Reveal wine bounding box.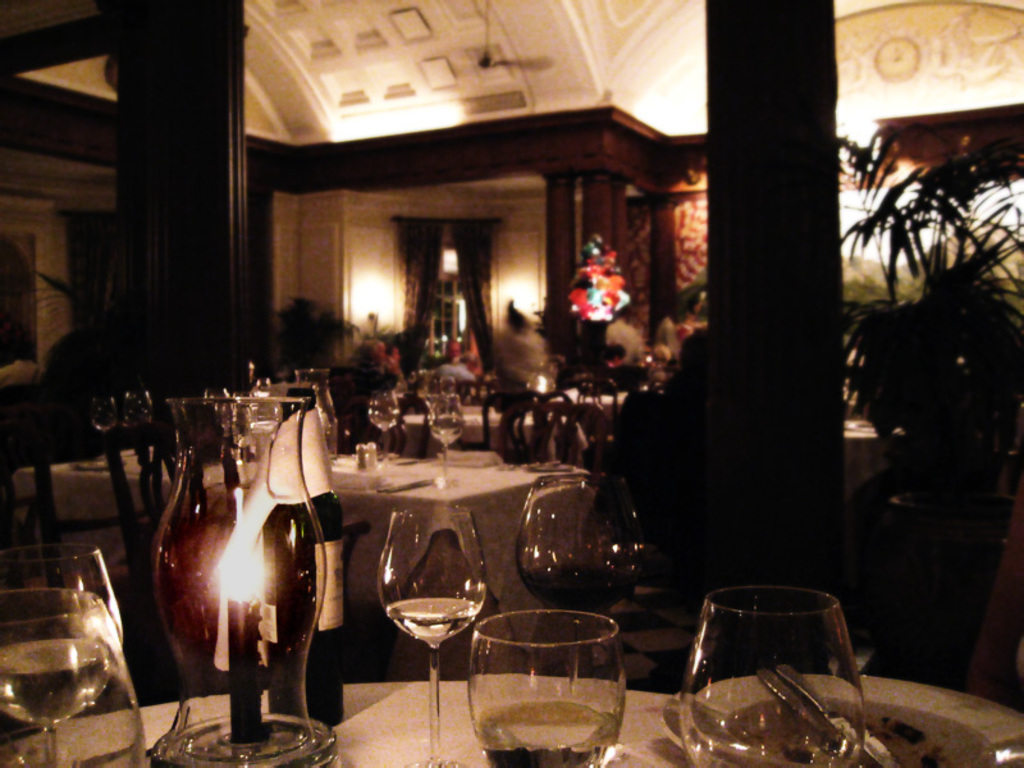
Revealed: pyautogui.locateOnScreen(525, 559, 640, 620).
